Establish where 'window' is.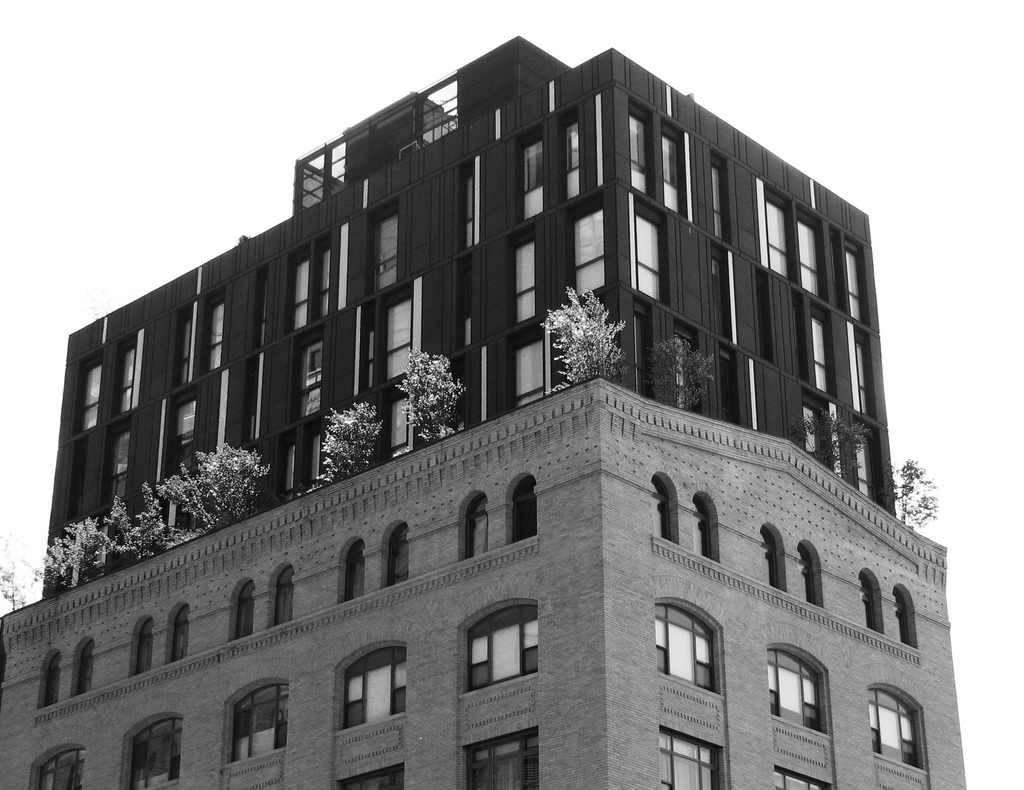
Established at 654, 595, 721, 697.
